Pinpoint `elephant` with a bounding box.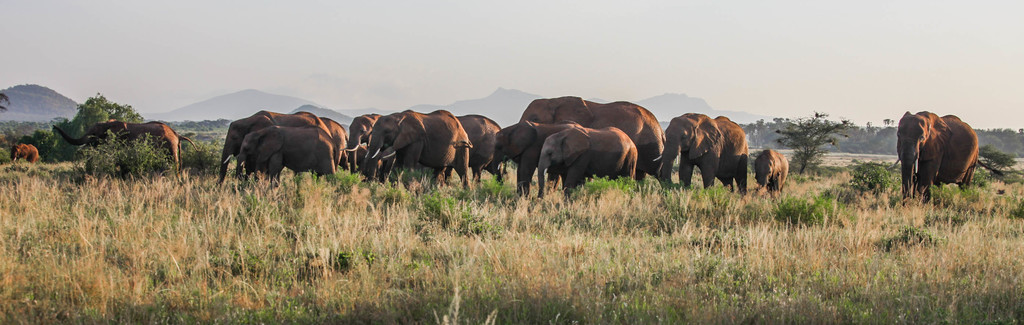
locate(48, 122, 203, 176).
